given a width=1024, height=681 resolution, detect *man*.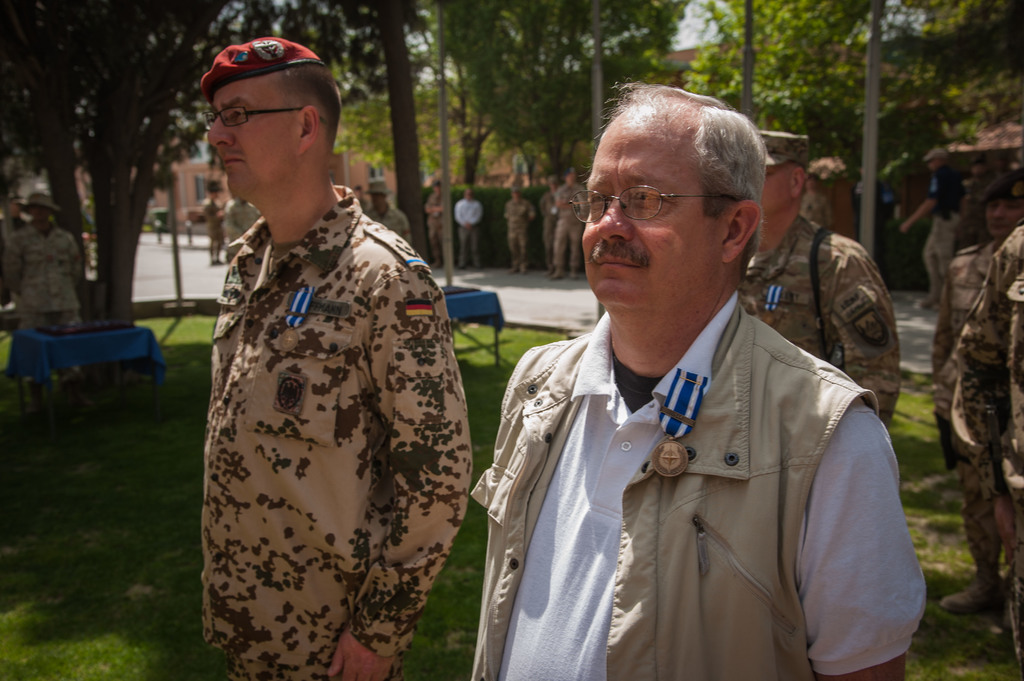
733/131/900/431.
